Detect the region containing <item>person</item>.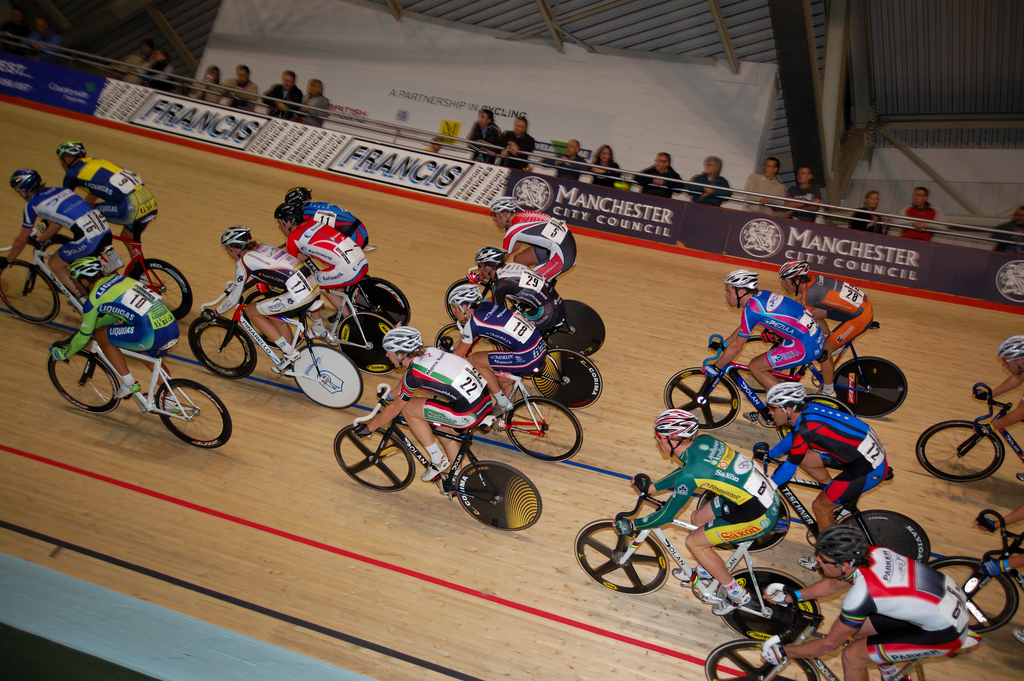
left=292, top=74, right=338, bottom=127.
